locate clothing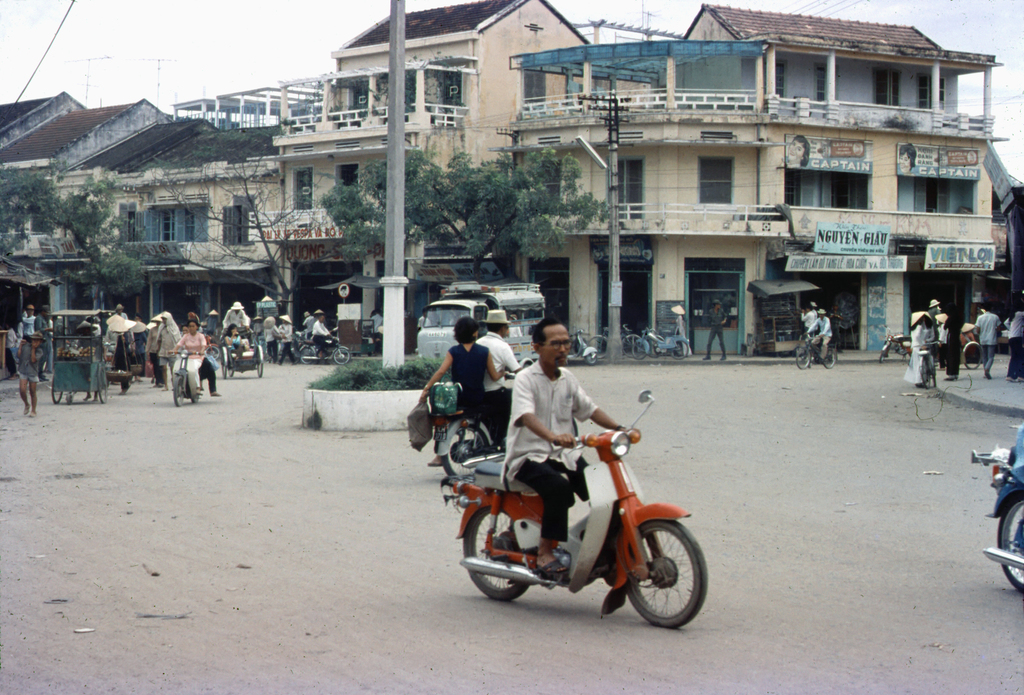
bbox=[154, 326, 184, 368]
